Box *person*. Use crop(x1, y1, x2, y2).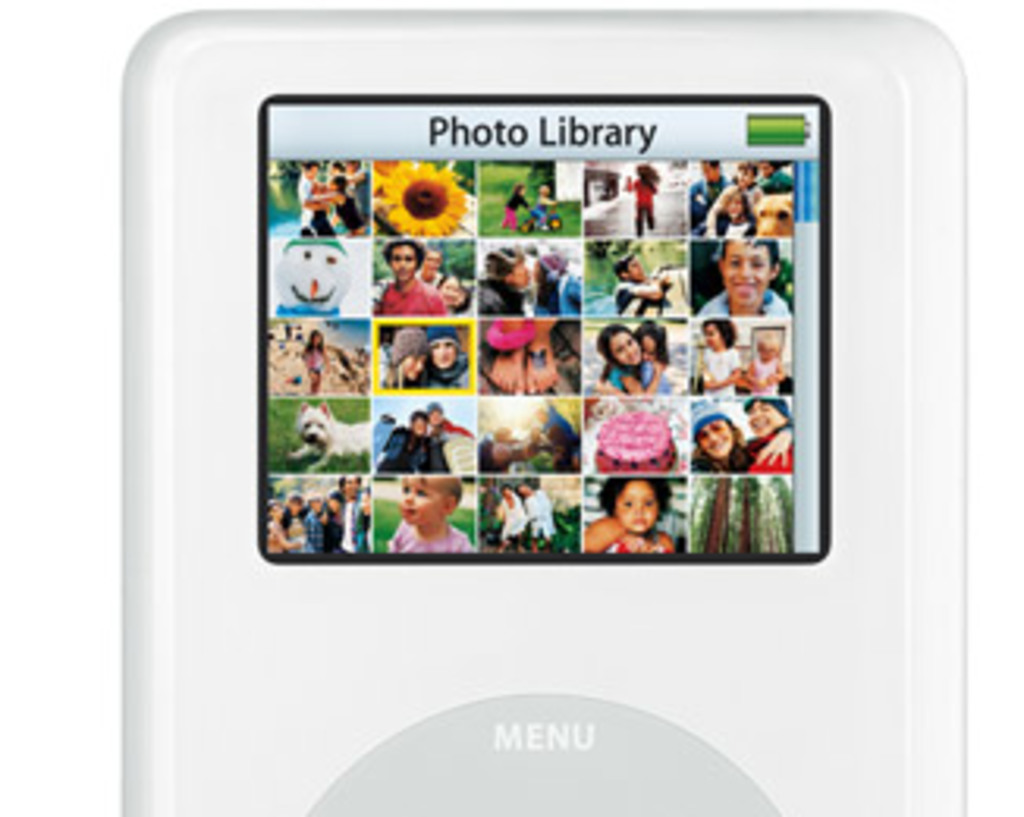
crop(393, 478, 474, 556).
